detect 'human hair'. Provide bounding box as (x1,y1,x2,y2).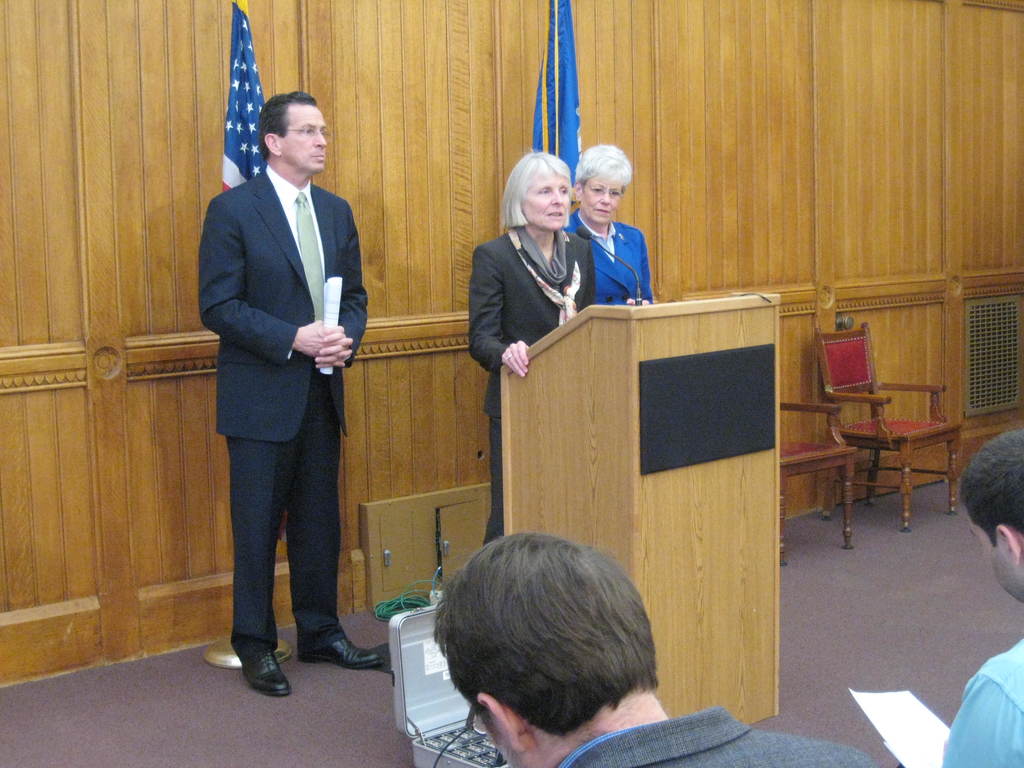
(499,147,570,228).
